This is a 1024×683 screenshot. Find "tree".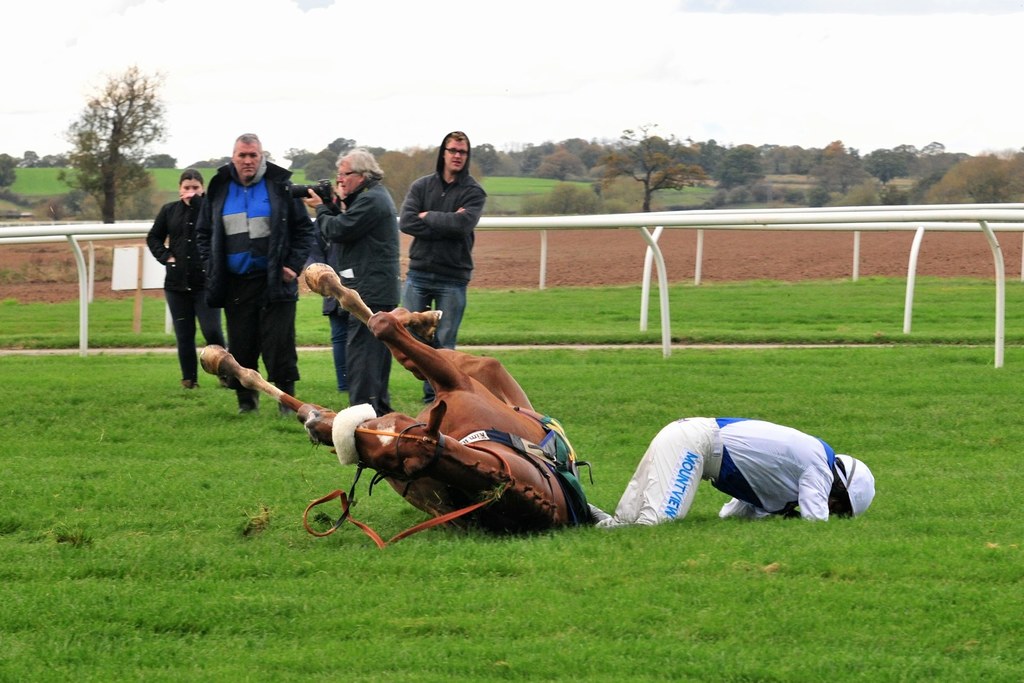
Bounding box: {"x1": 0, "y1": 145, "x2": 21, "y2": 195}.
